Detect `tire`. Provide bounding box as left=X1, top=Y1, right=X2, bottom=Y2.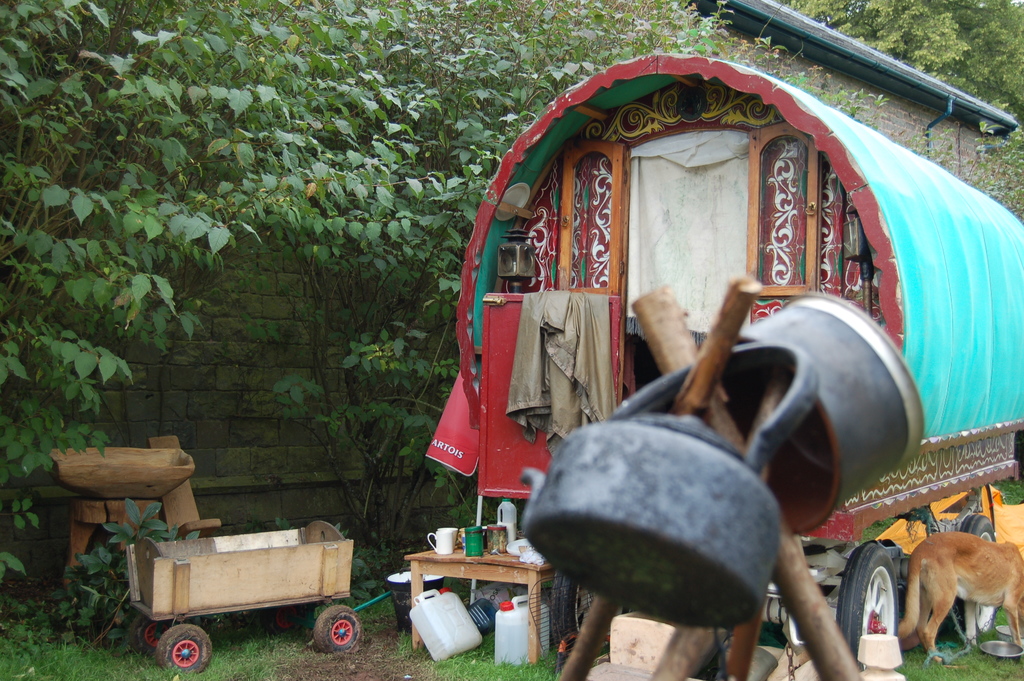
left=266, top=605, right=302, bottom=635.
